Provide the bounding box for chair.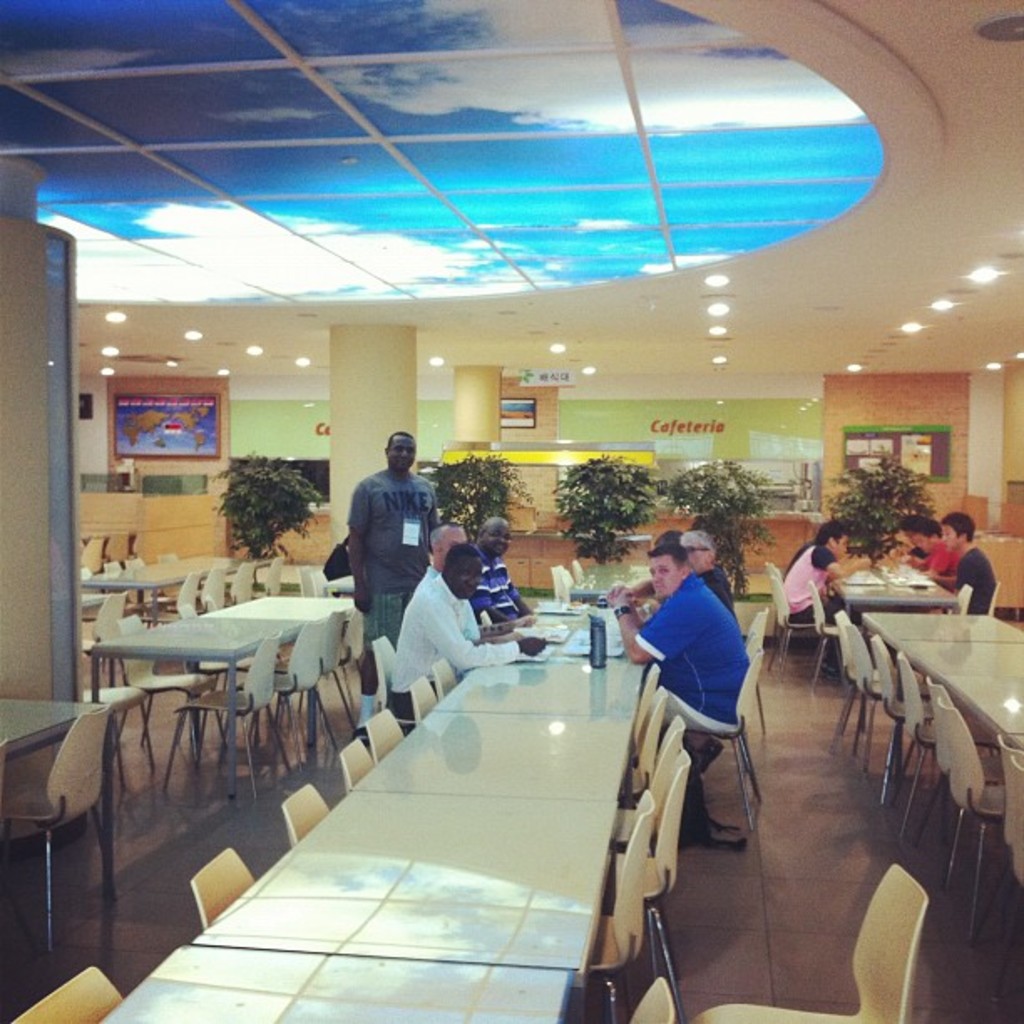
{"left": 602, "top": 745, "right": 689, "bottom": 1012}.
